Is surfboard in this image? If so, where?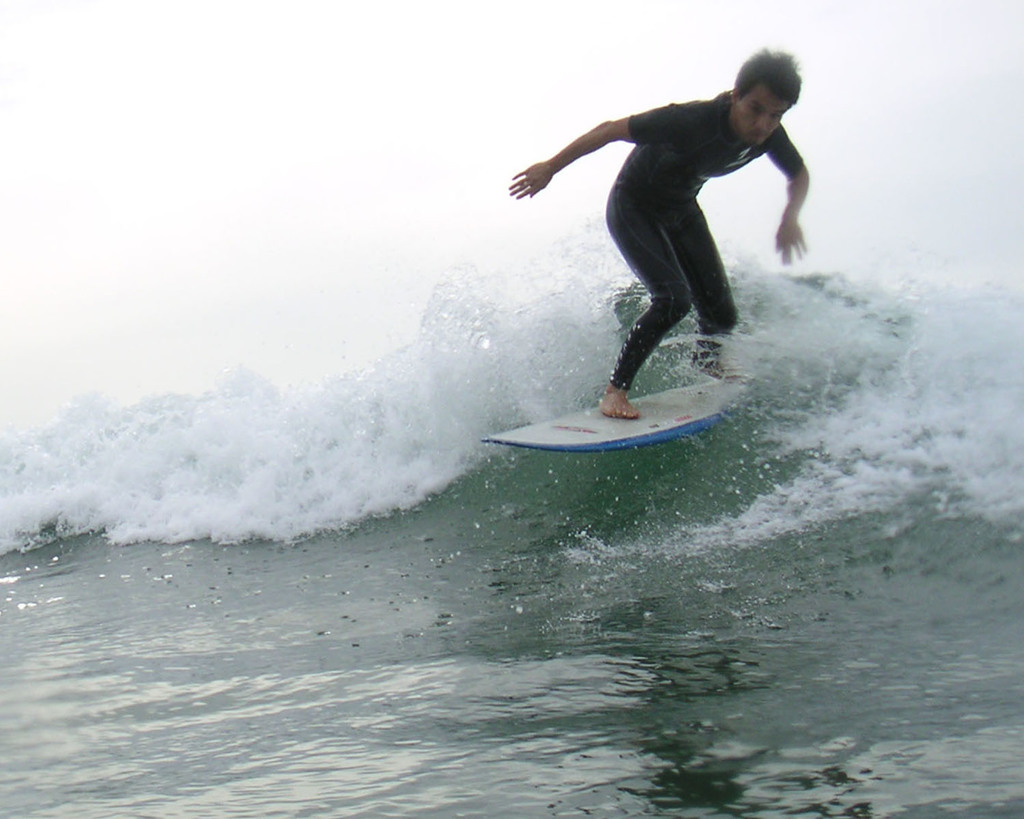
Yes, at {"left": 481, "top": 377, "right": 745, "bottom": 455}.
